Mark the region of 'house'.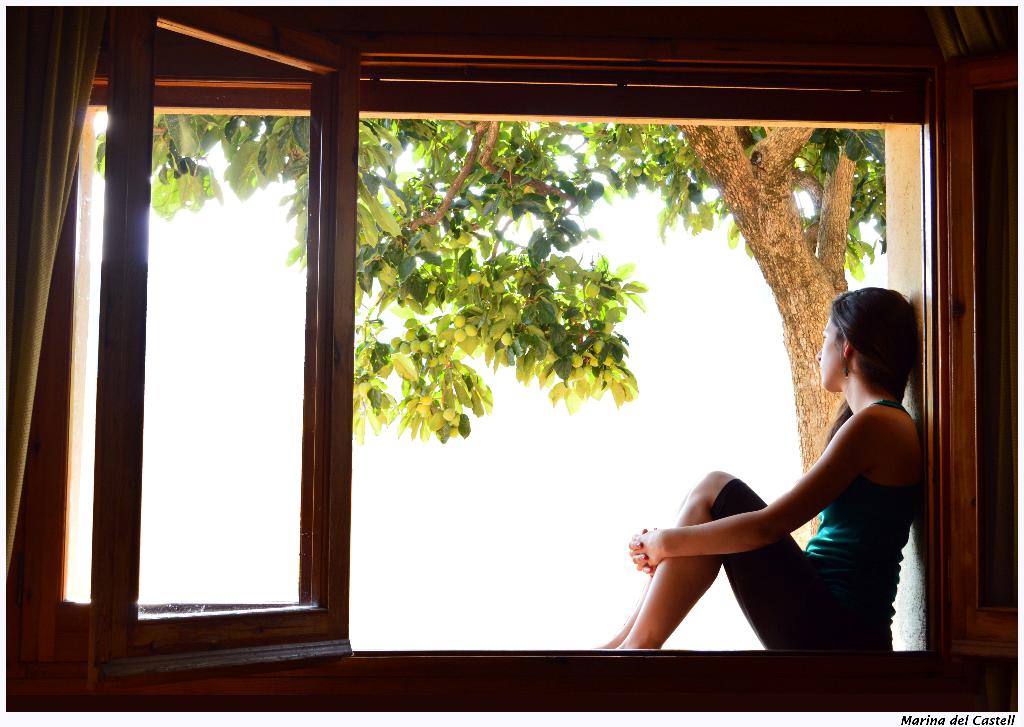
Region: 45 0 1023 691.
